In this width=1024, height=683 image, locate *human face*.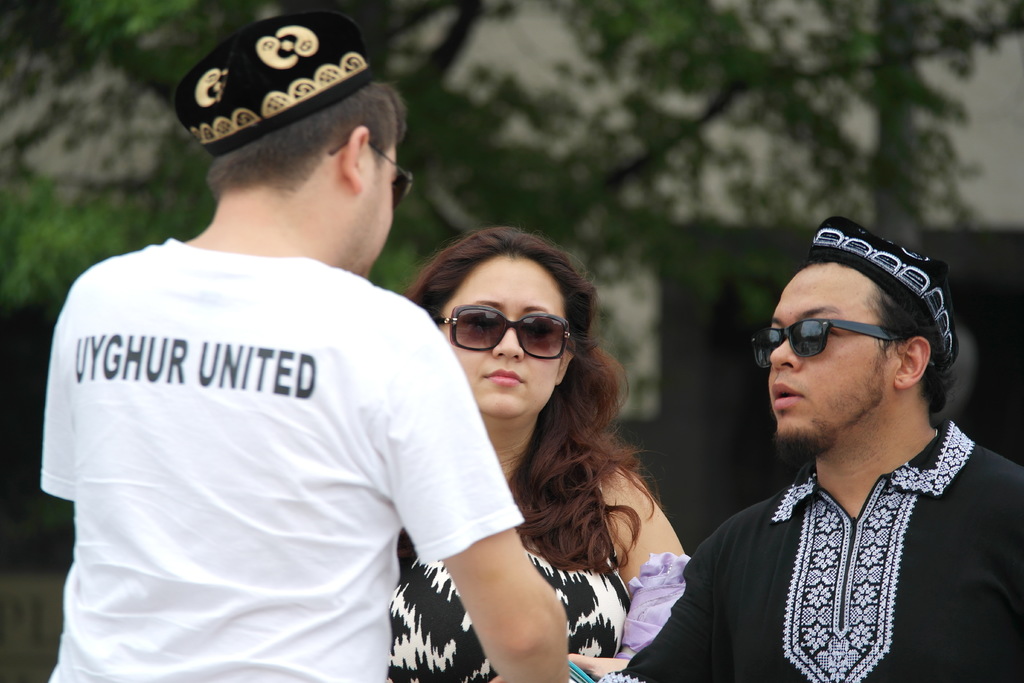
Bounding box: <box>768,257,897,441</box>.
